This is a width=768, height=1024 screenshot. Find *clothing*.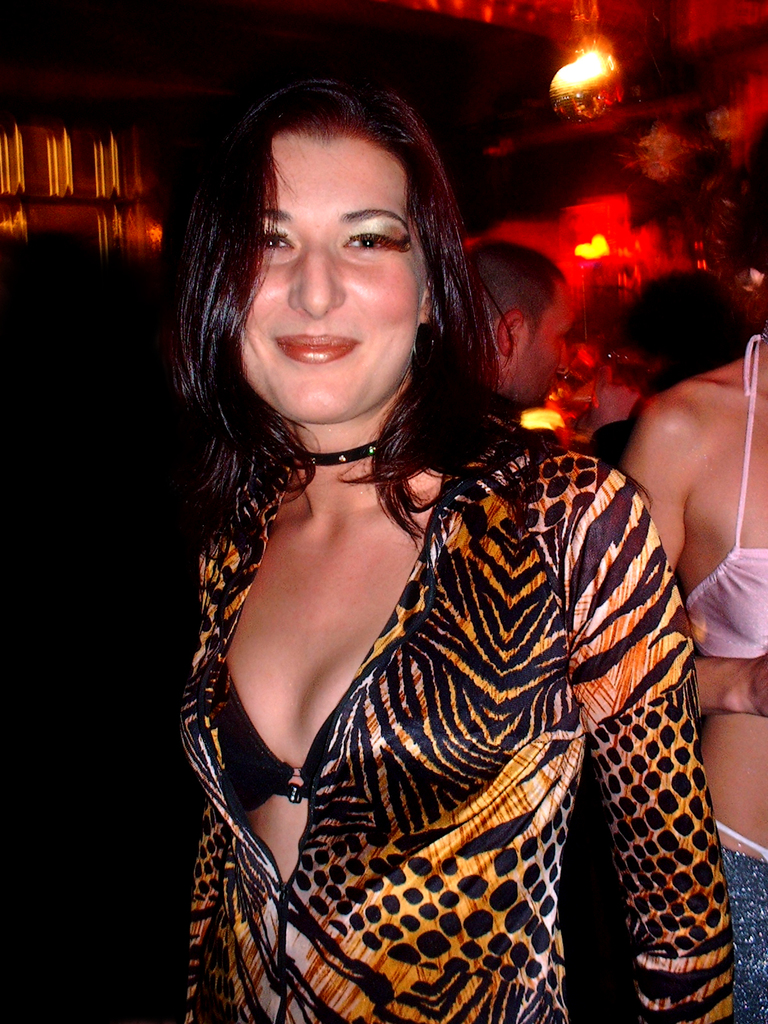
Bounding box: detection(677, 328, 767, 659).
